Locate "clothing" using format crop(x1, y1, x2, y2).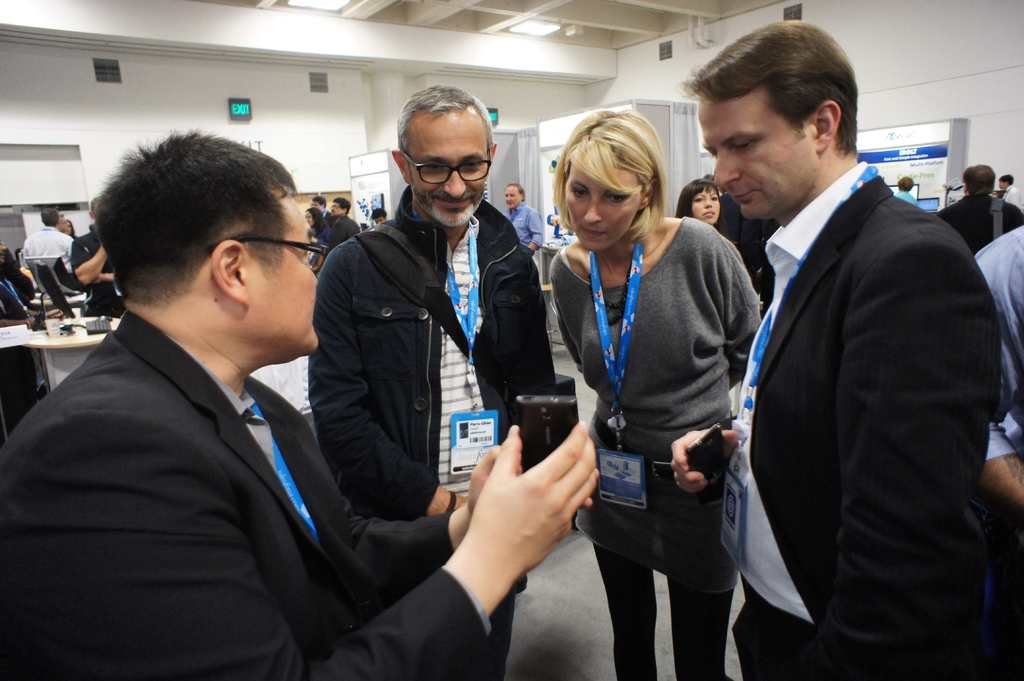
crop(328, 216, 376, 262).
